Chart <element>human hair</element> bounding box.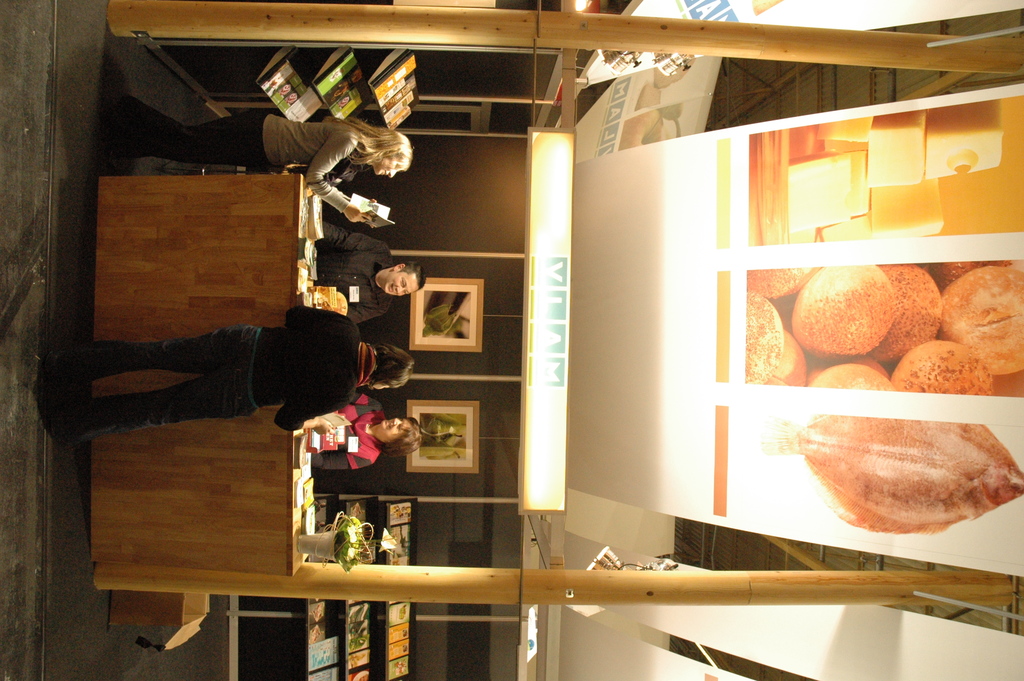
Charted: box=[322, 101, 405, 183].
